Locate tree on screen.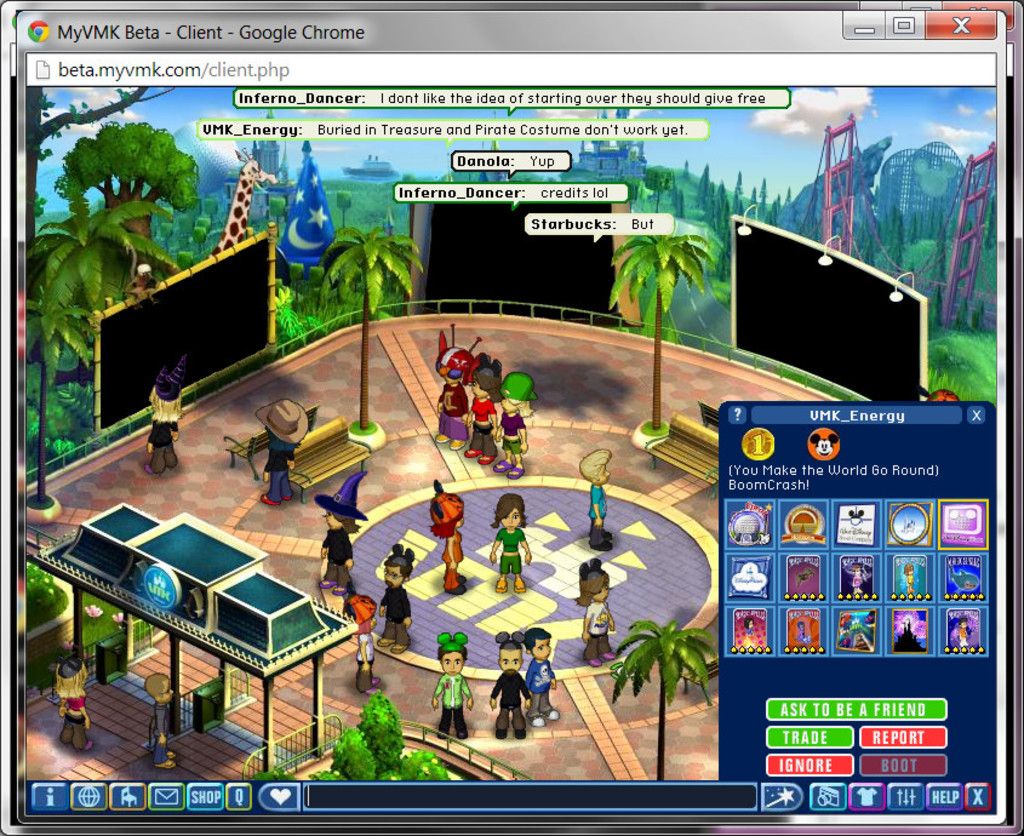
On screen at x1=308, y1=677, x2=465, y2=784.
